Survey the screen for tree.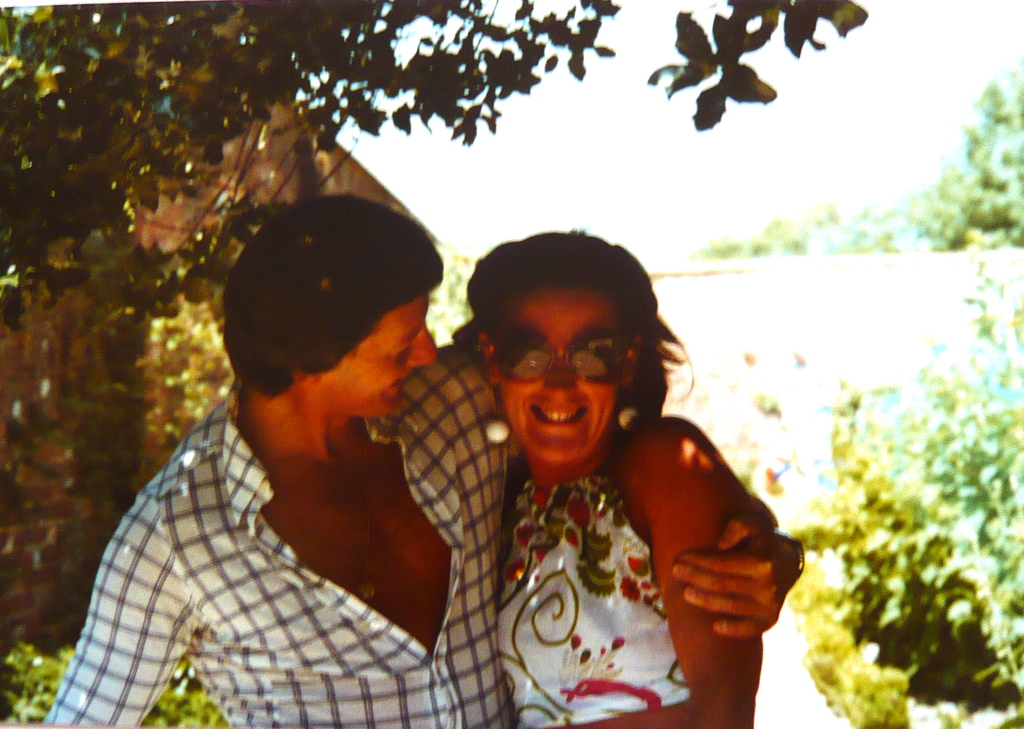
Survey found: left=918, top=53, right=1023, bottom=249.
